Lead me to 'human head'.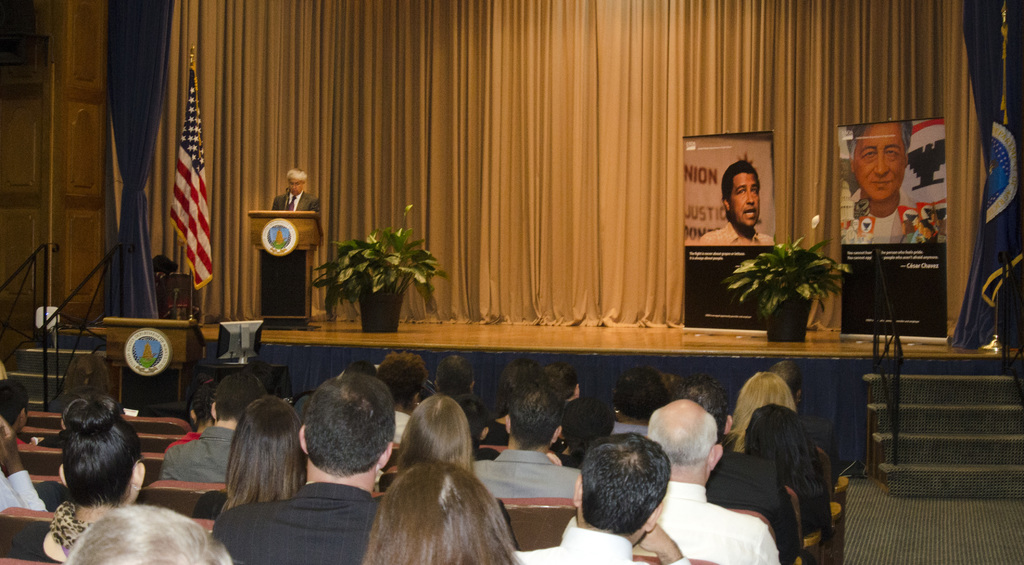
Lead to [x1=186, y1=387, x2=212, y2=427].
